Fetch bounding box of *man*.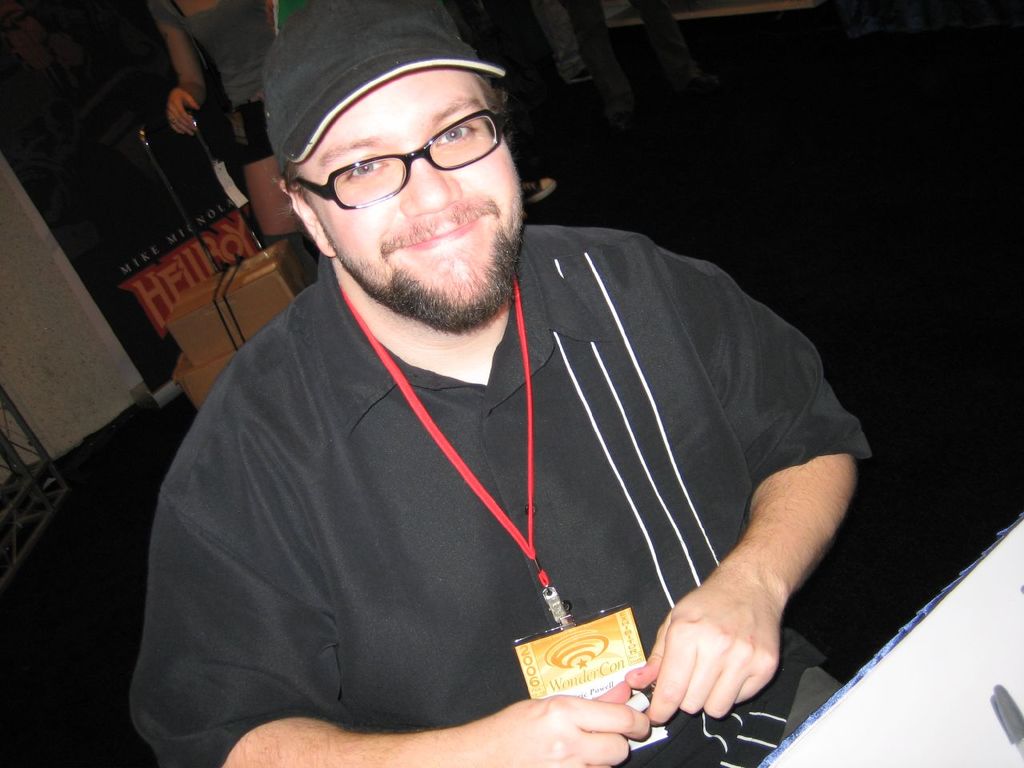
Bbox: (125, 0, 872, 767).
